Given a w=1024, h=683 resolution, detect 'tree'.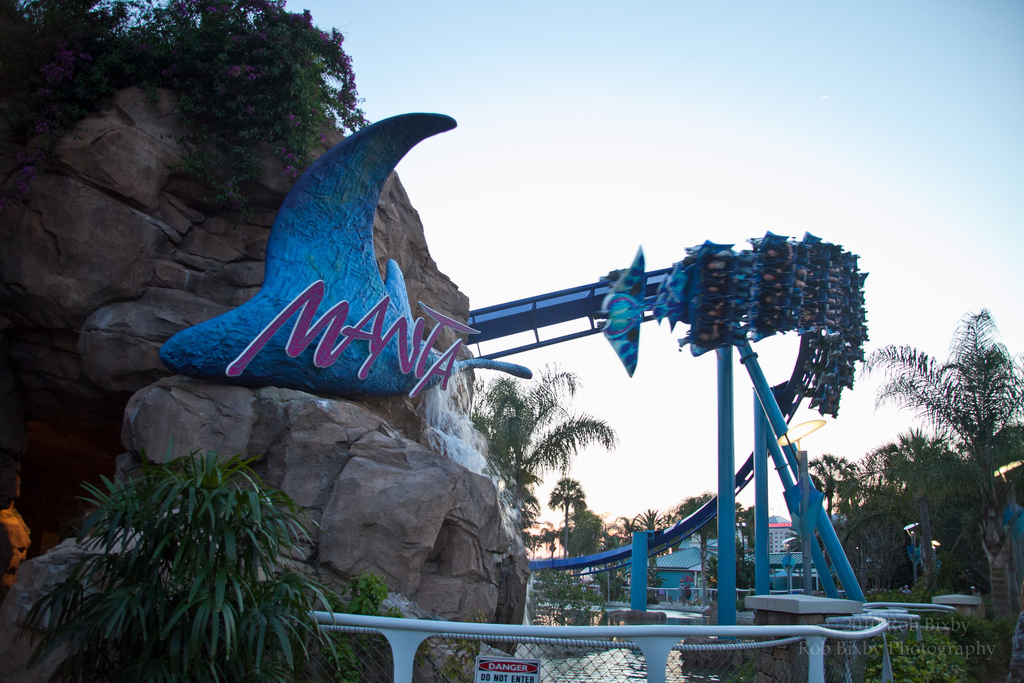
BBox(858, 309, 1023, 682).
